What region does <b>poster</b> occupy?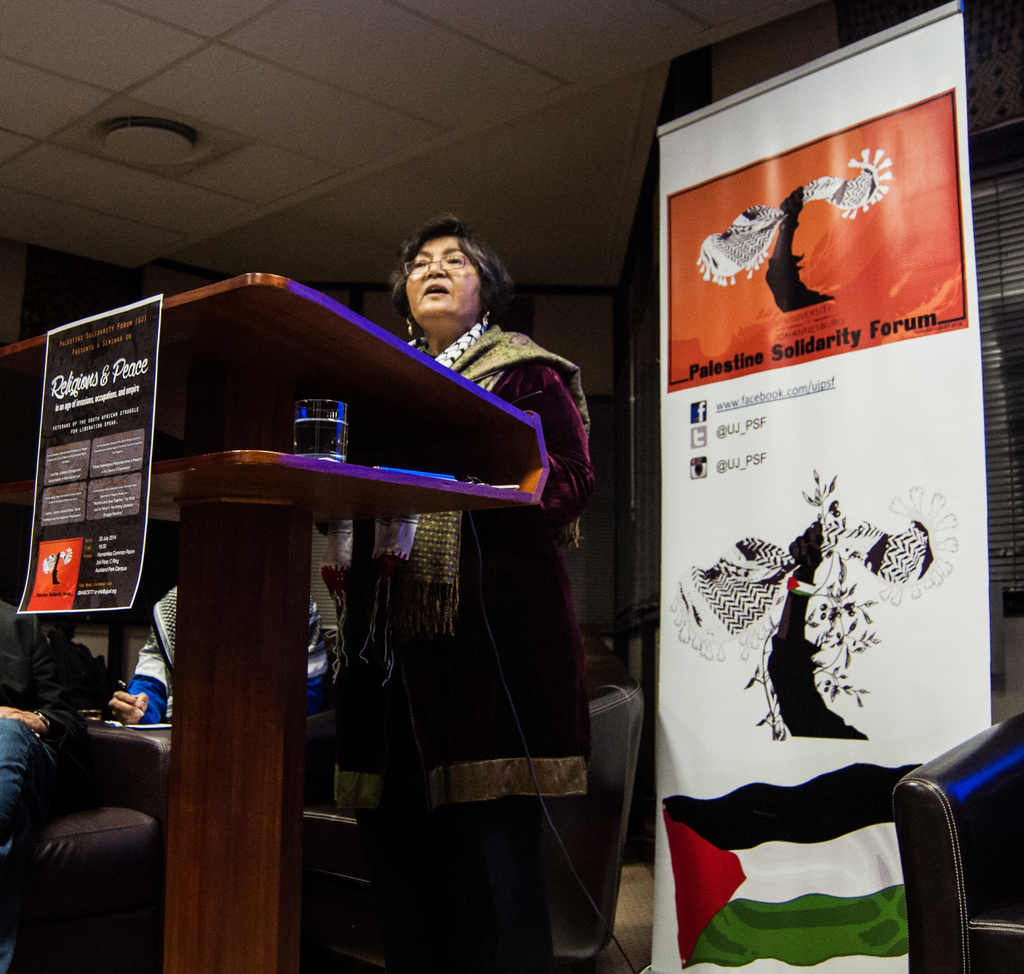
655:0:961:973.
